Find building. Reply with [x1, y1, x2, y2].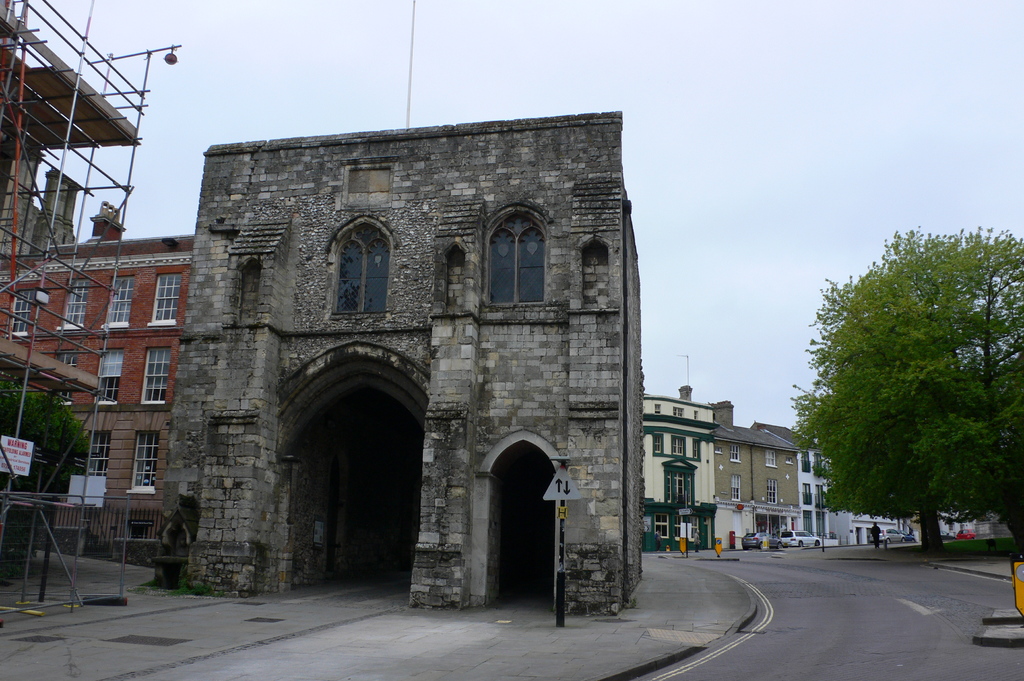
[155, 109, 640, 612].
